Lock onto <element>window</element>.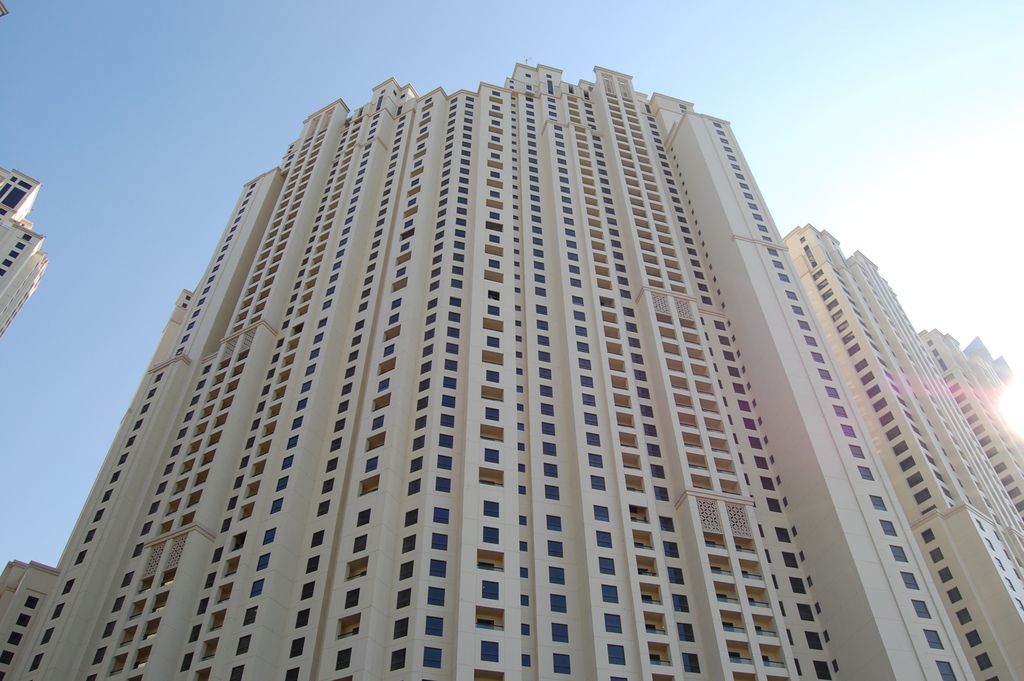
Locked: 528/125/536/129.
